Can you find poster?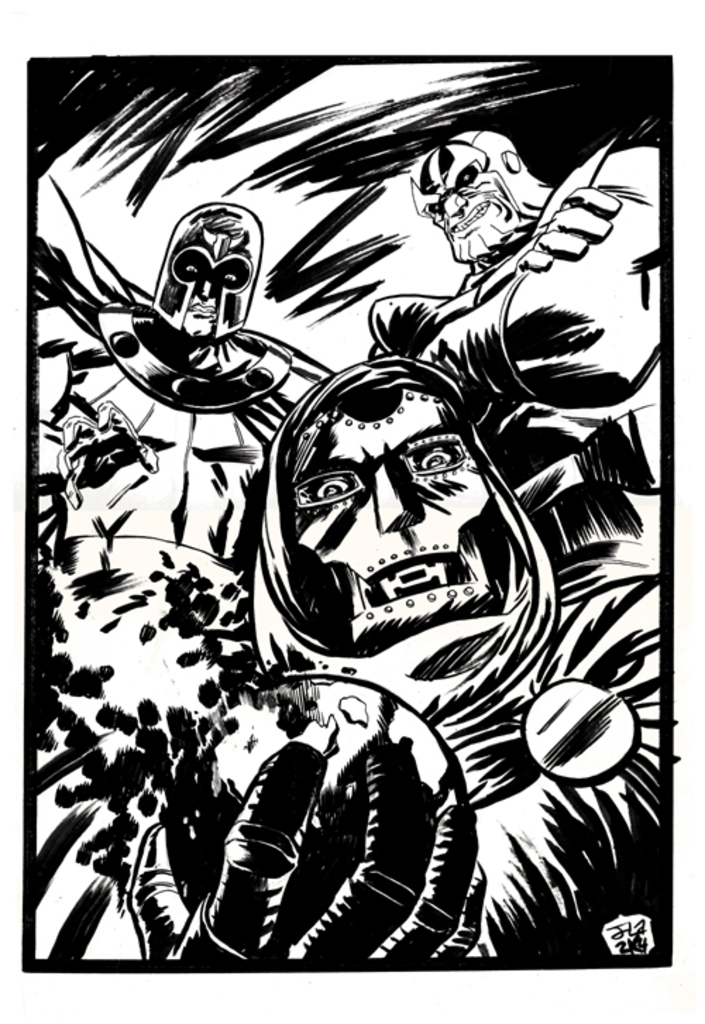
Yes, bounding box: <box>25,51,673,976</box>.
